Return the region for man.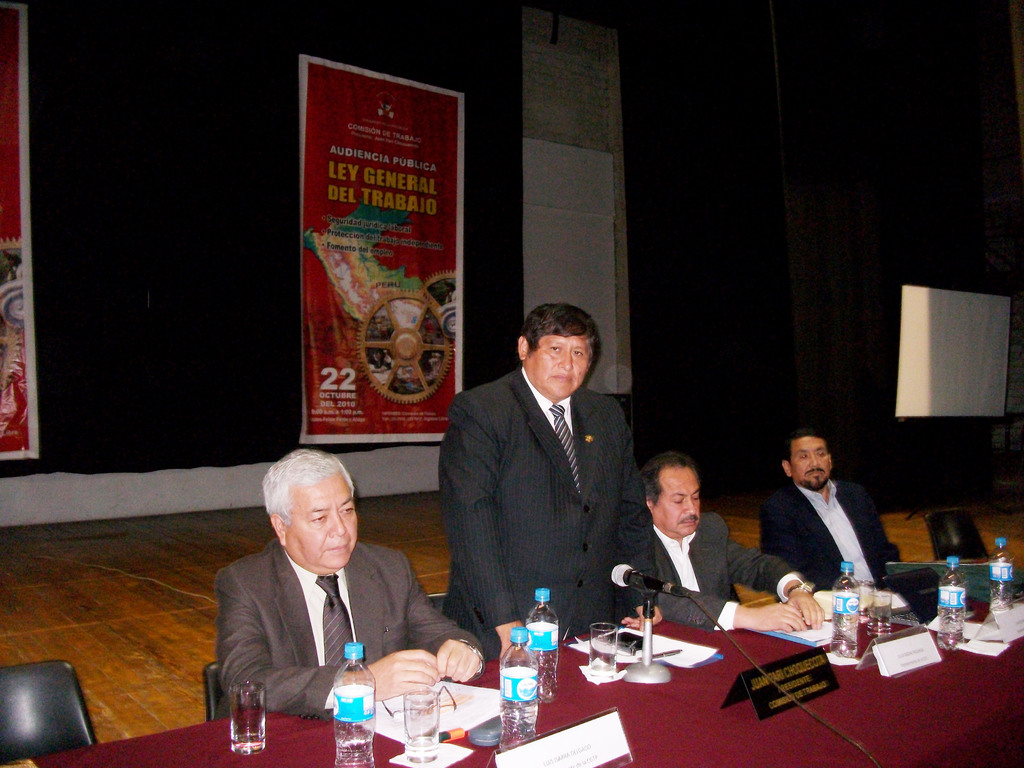
left=190, top=452, right=461, bottom=740.
